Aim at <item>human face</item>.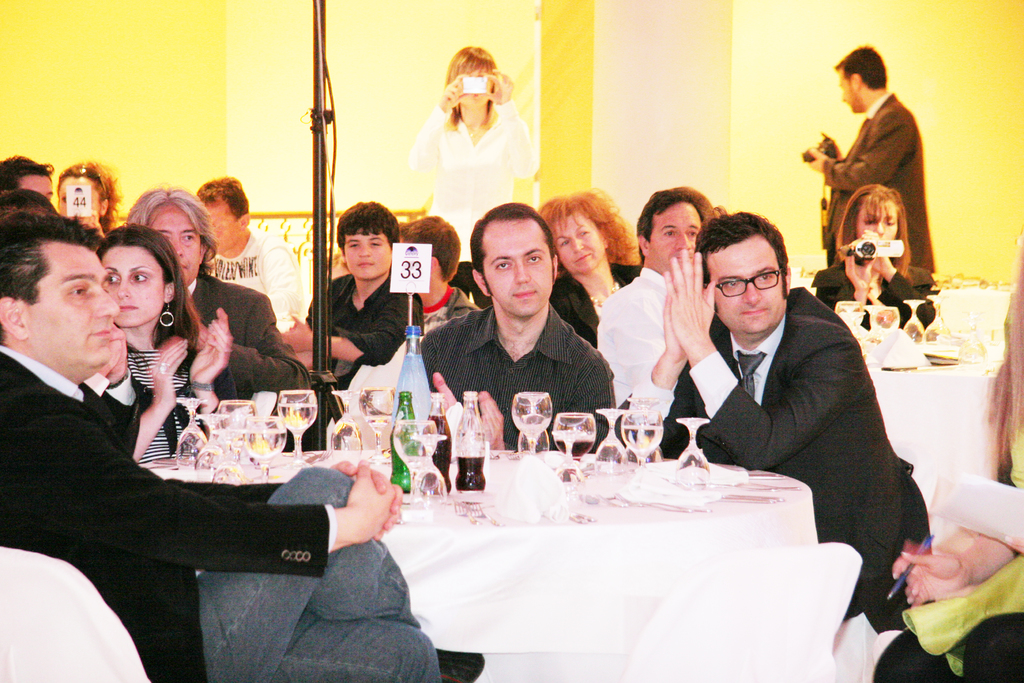
Aimed at l=344, t=231, r=391, b=278.
